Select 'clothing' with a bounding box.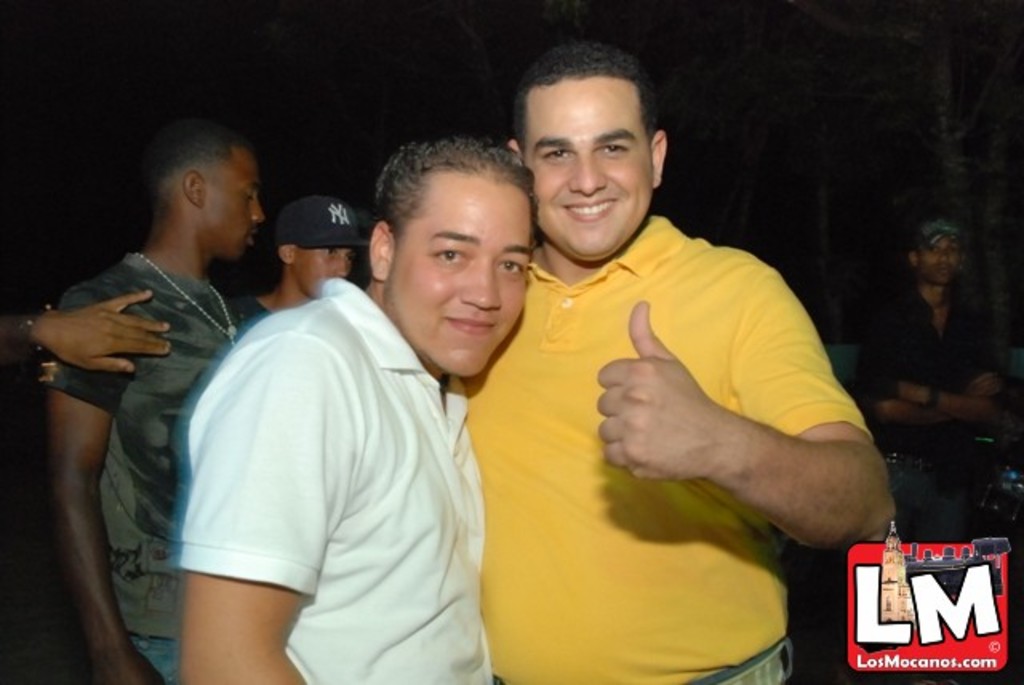
crop(848, 280, 1010, 554).
